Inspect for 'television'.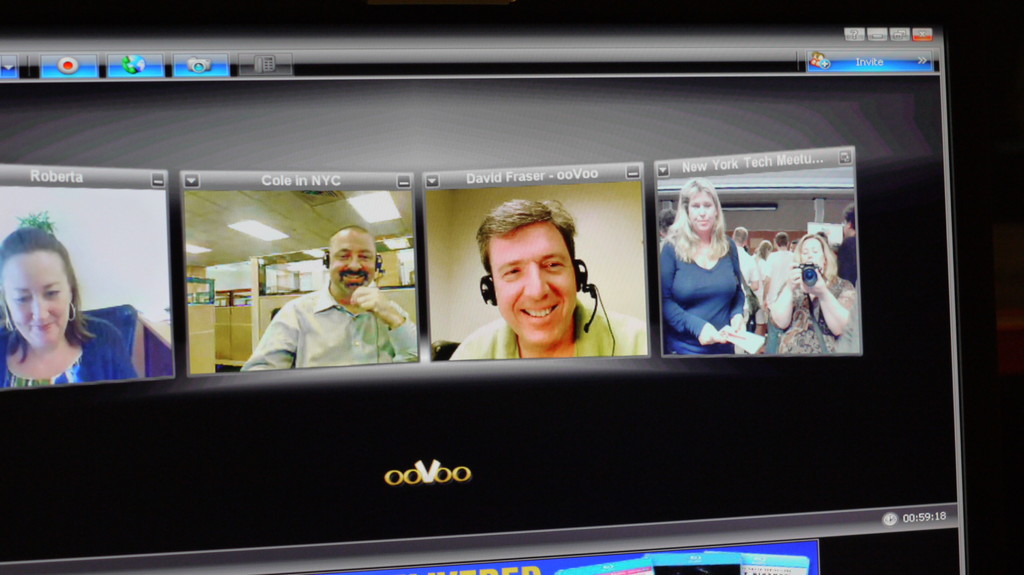
Inspection: BBox(0, 11, 968, 574).
